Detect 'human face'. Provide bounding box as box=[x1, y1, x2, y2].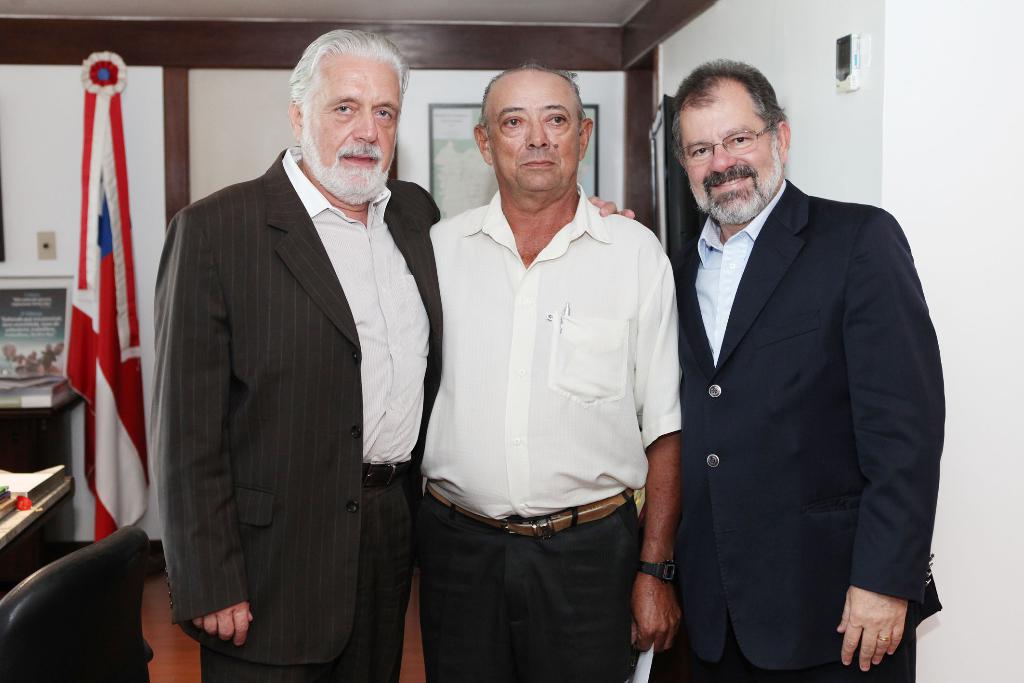
box=[300, 49, 400, 208].
